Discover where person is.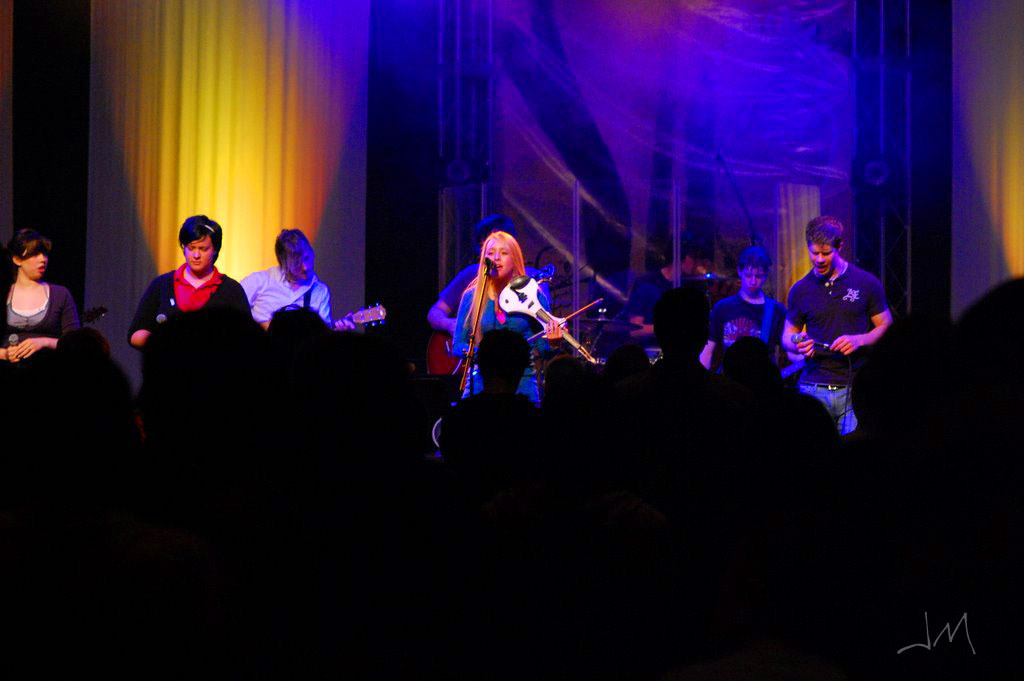
Discovered at x1=451 y1=227 x2=565 y2=408.
